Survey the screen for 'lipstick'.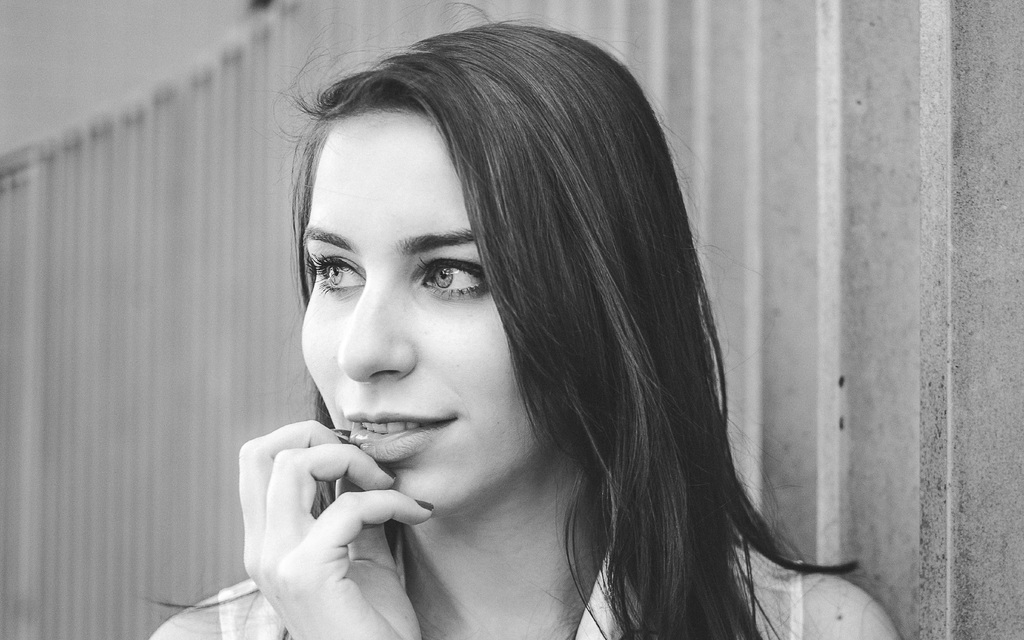
Survey found: [346,408,454,460].
